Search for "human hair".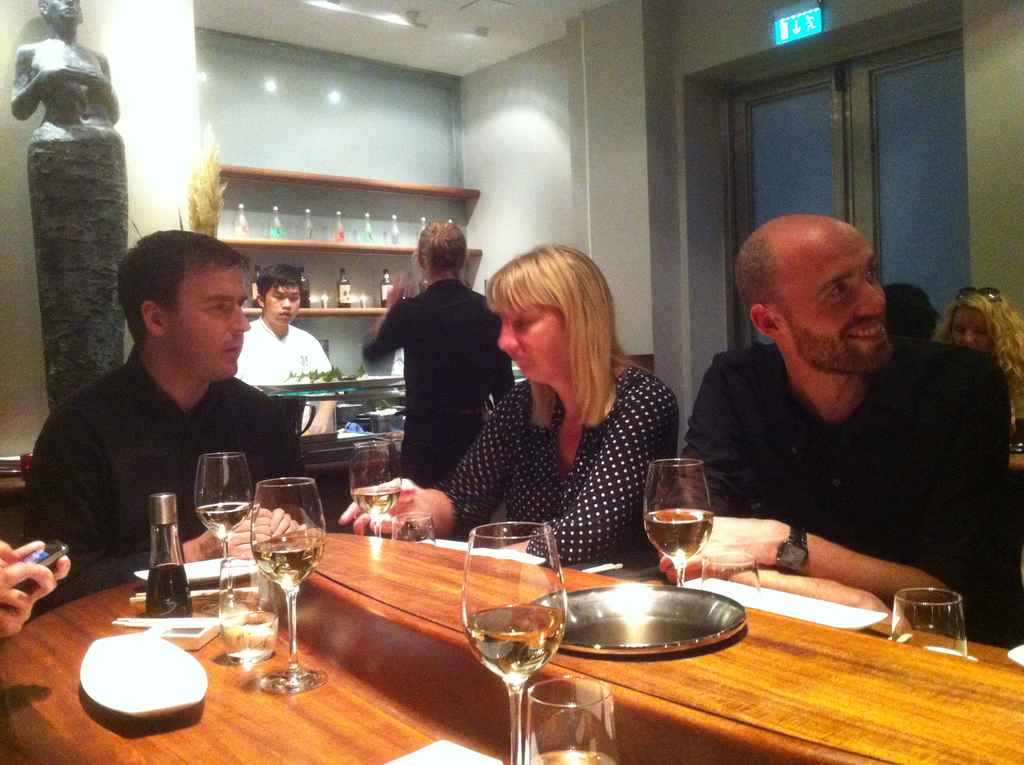
Found at [left=259, top=262, right=302, bottom=298].
